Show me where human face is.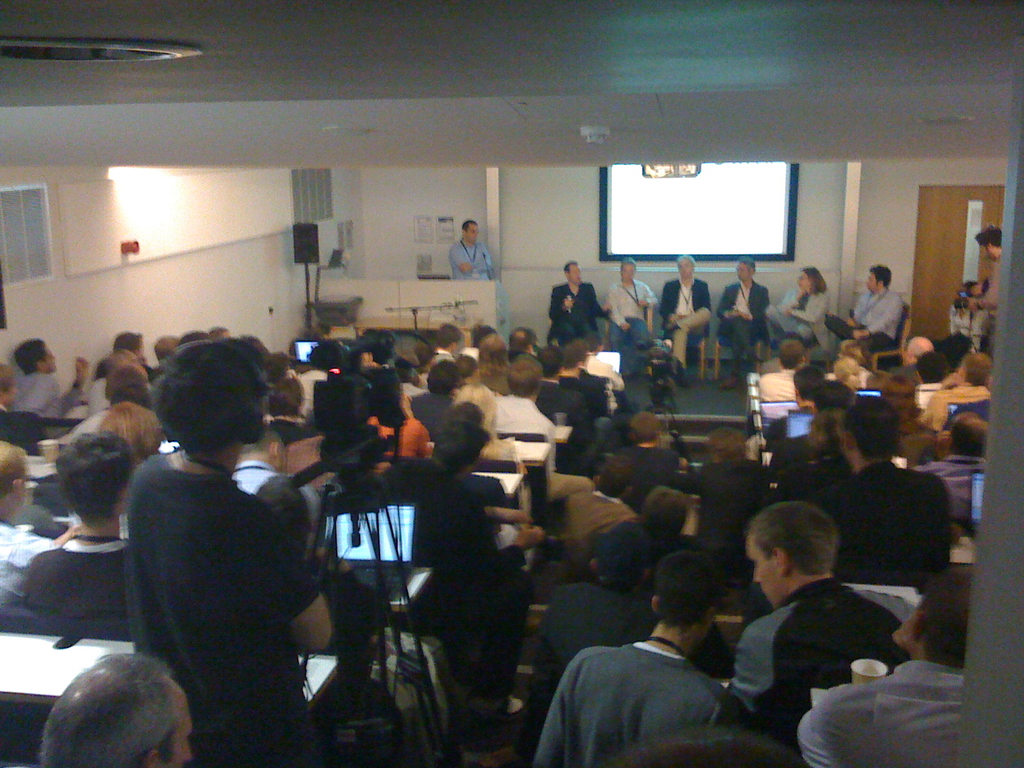
human face is at bbox(564, 261, 586, 286).
